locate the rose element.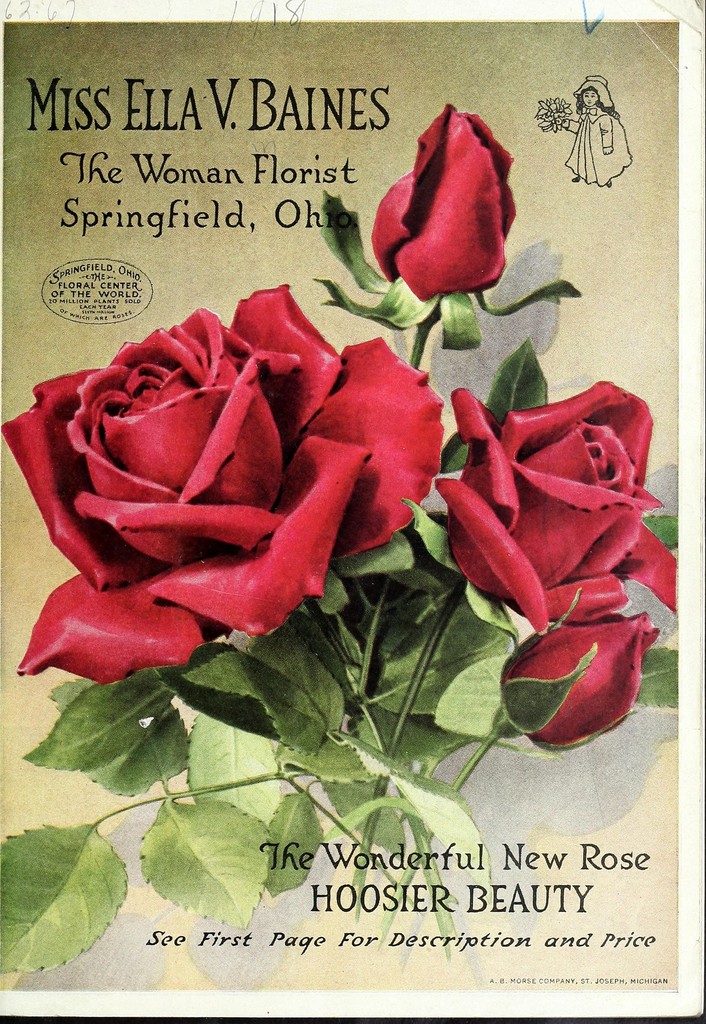
Element bbox: l=0, t=277, r=445, b=691.
